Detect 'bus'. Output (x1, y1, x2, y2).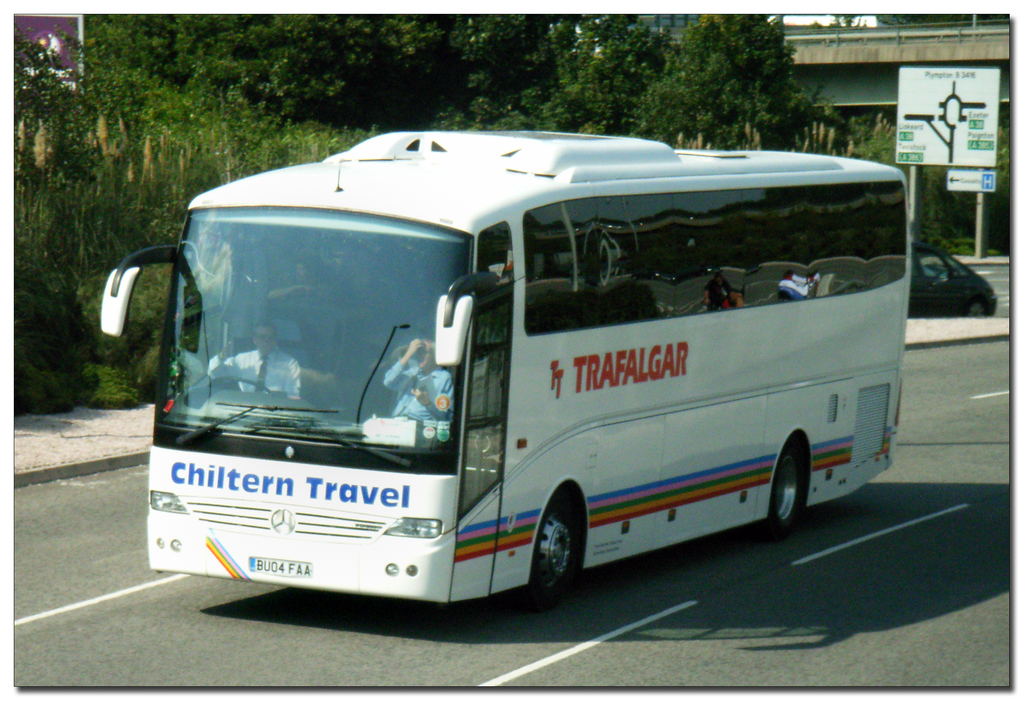
(101, 127, 900, 607).
